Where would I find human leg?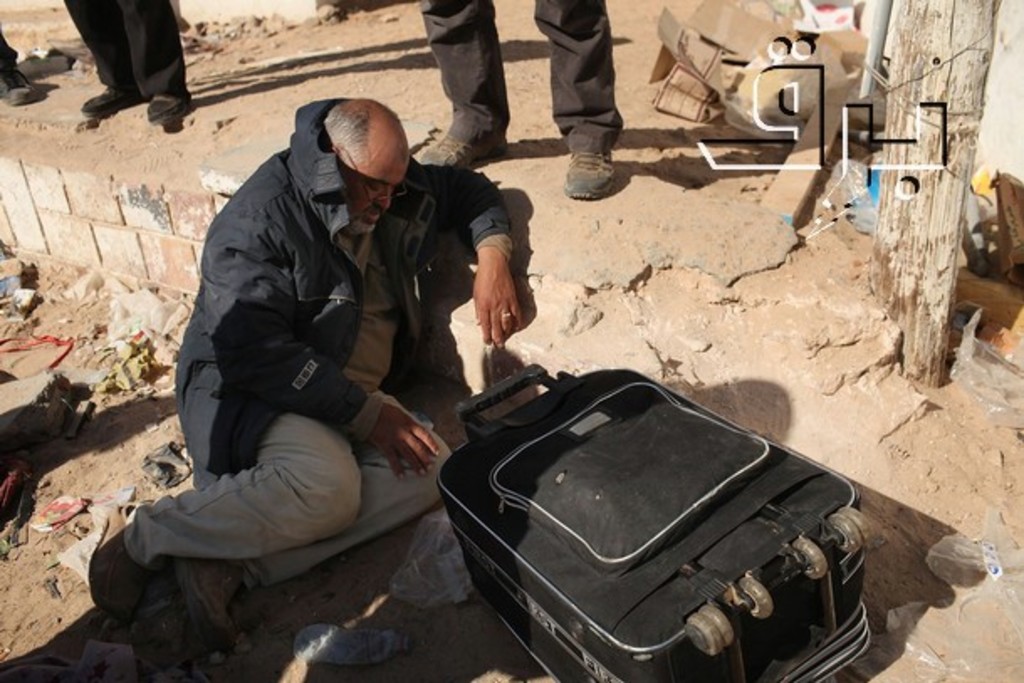
At left=534, top=0, right=626, bottom=196.
